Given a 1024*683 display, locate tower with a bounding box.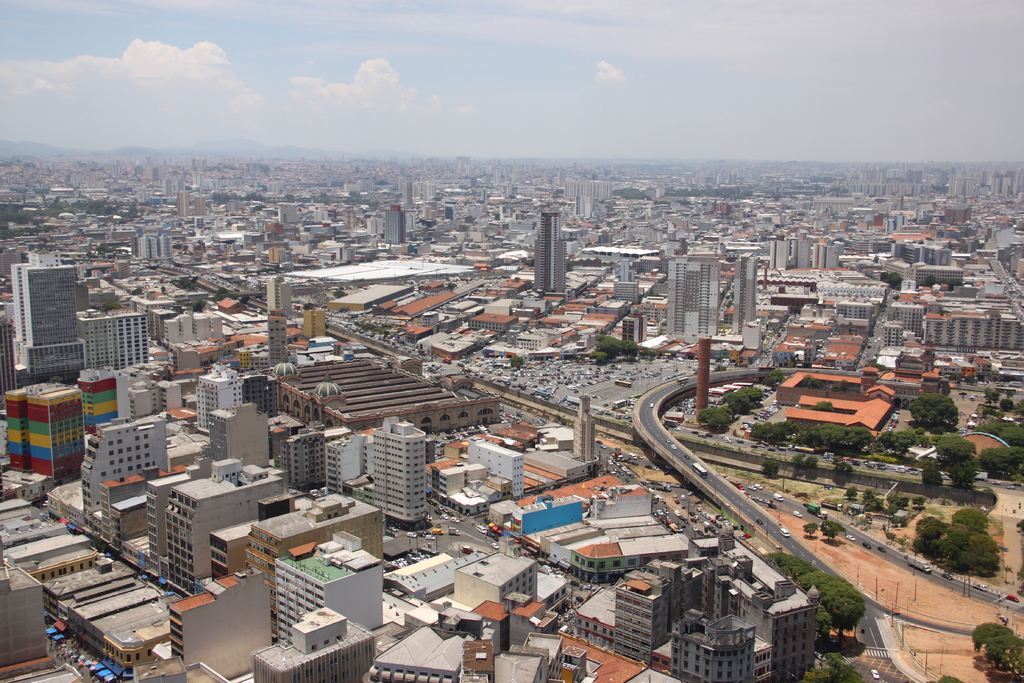
Located: box(194, 398, 274, 466).
